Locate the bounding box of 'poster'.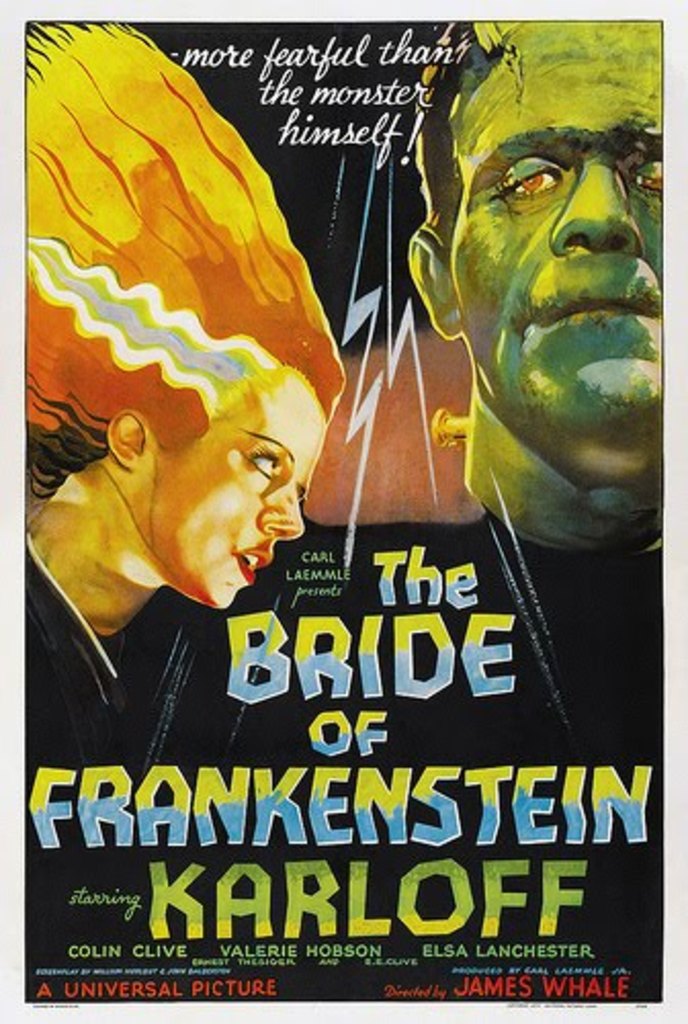
Bounding box: locate(16, 10, 668, 993).
